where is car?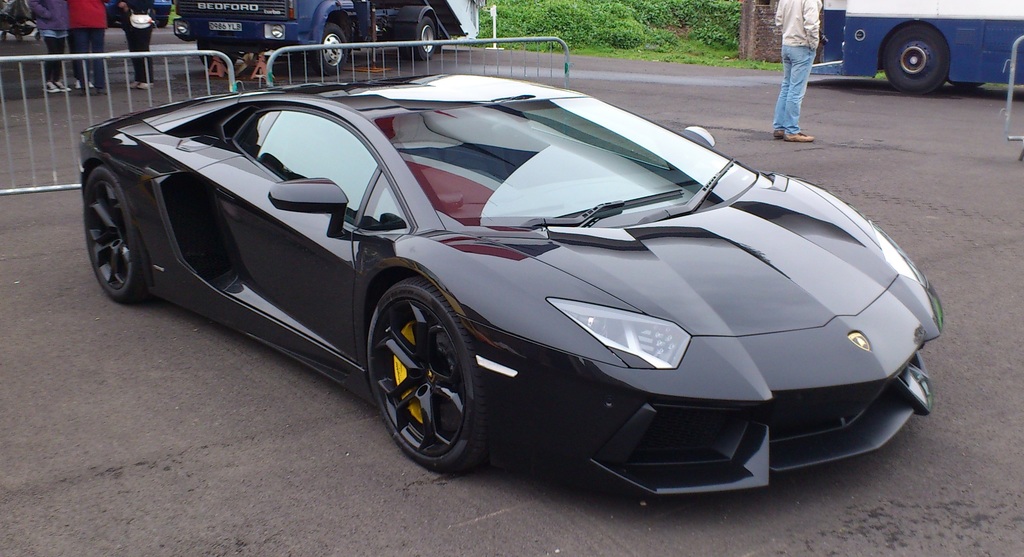
select_region(73, 75, 940, 506).
